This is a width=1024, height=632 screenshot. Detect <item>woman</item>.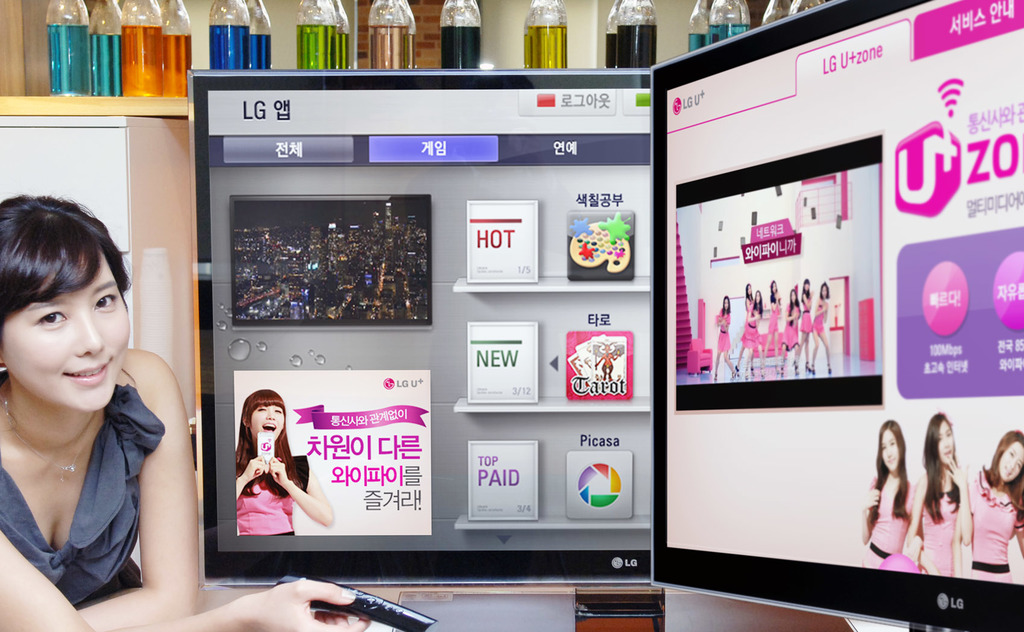
region(235, 388, 333, 533).
